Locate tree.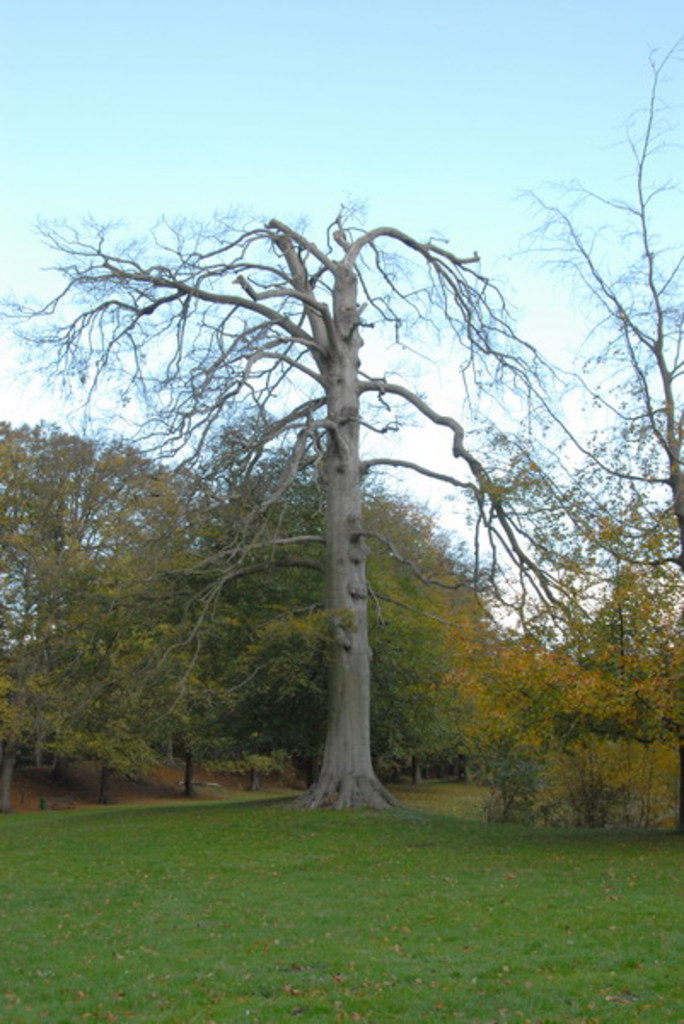
Bounding box: 0:191:578:812.
